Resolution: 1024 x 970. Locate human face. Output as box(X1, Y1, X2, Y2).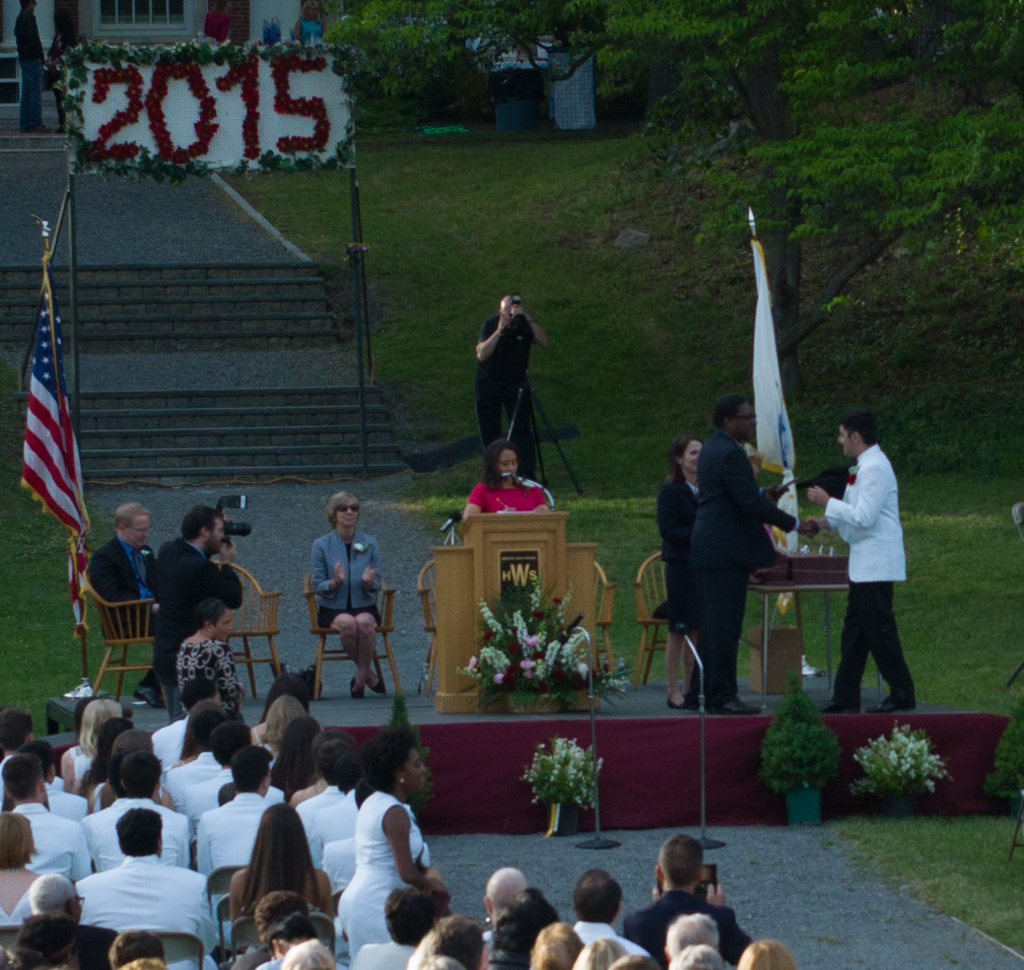
box(215, 612, 232, 638).
